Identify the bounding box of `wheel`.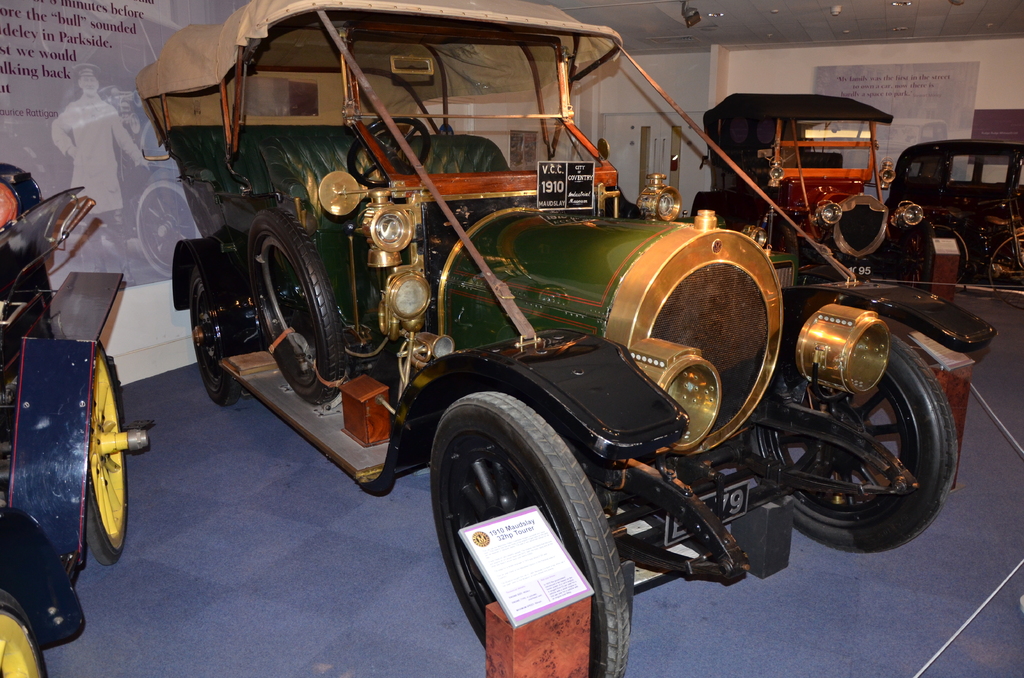
746/334/958/553.
